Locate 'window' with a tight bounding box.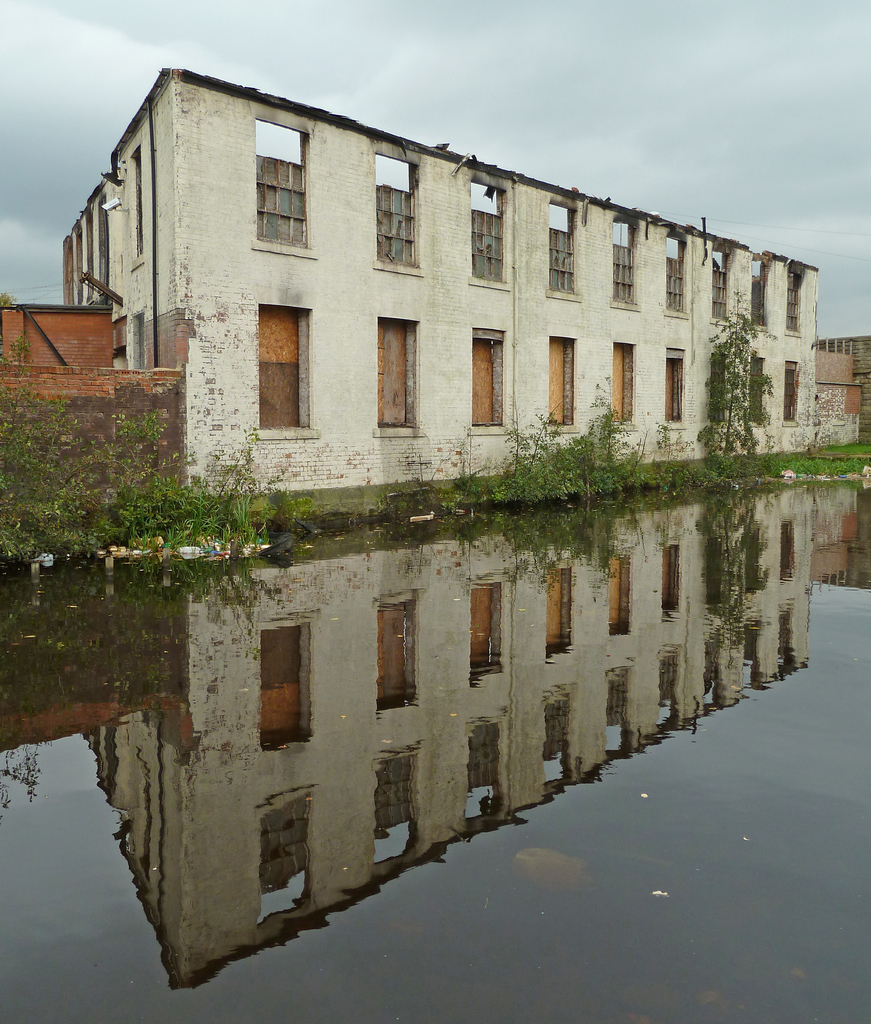
<bbox>471, 585, 505, 686</bbox>.
